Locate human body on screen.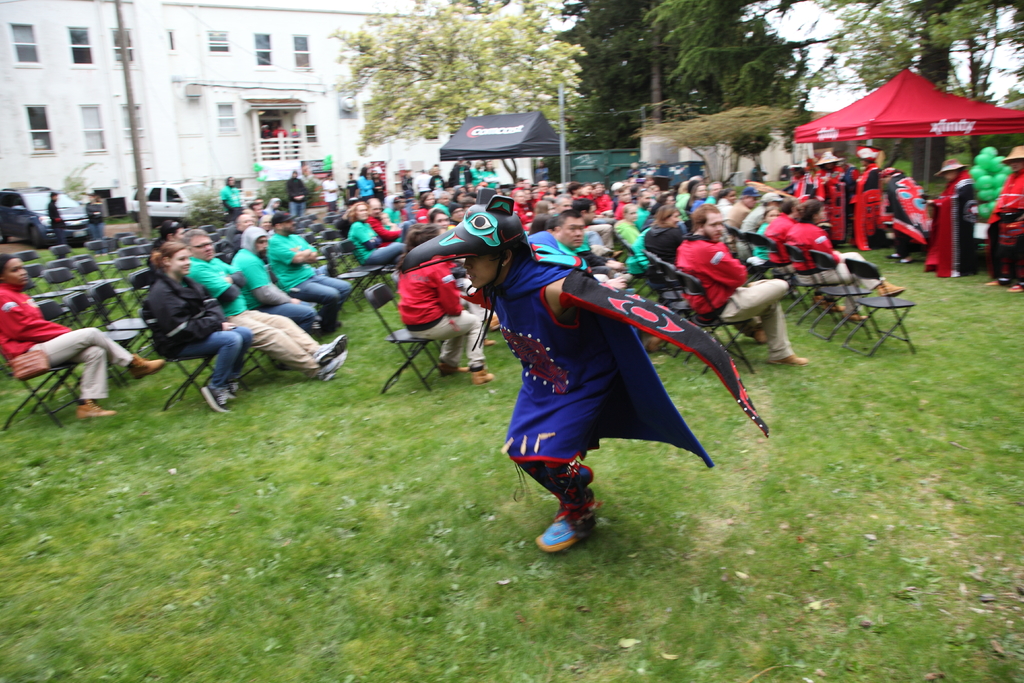
On screen at locate(533, 217, 595, 268).
